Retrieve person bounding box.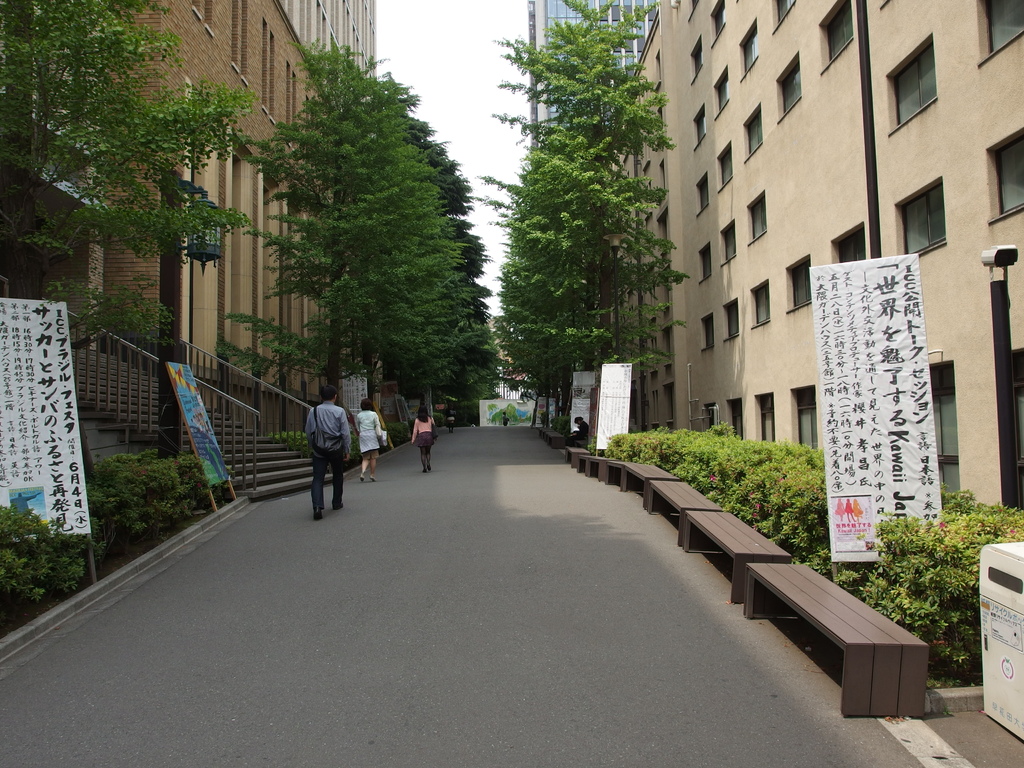
Bounding box: rect(568, 415, 590, 446).
